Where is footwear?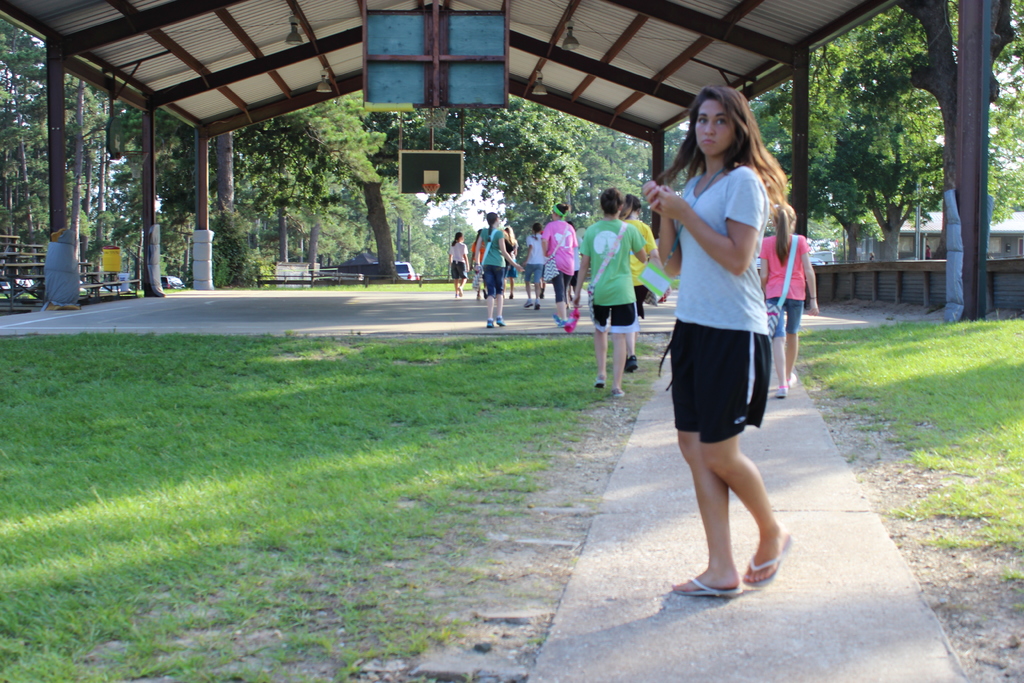
484, 318, 497, 332.
